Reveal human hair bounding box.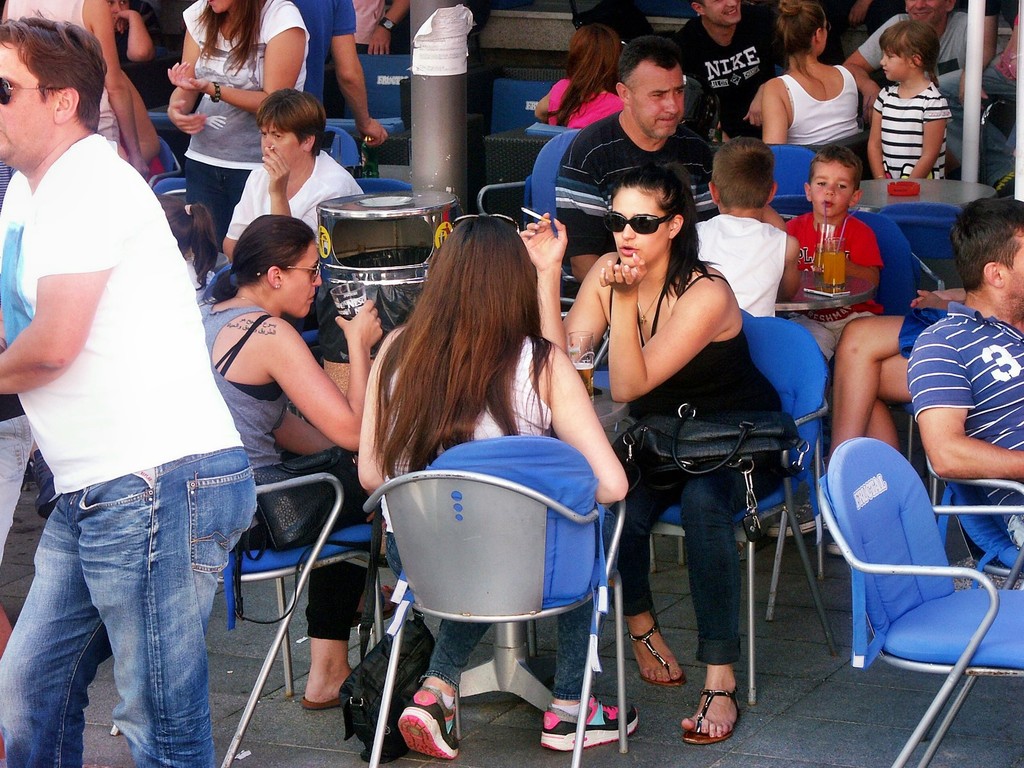
Revealed: crop(810, 141, 865, 188).
